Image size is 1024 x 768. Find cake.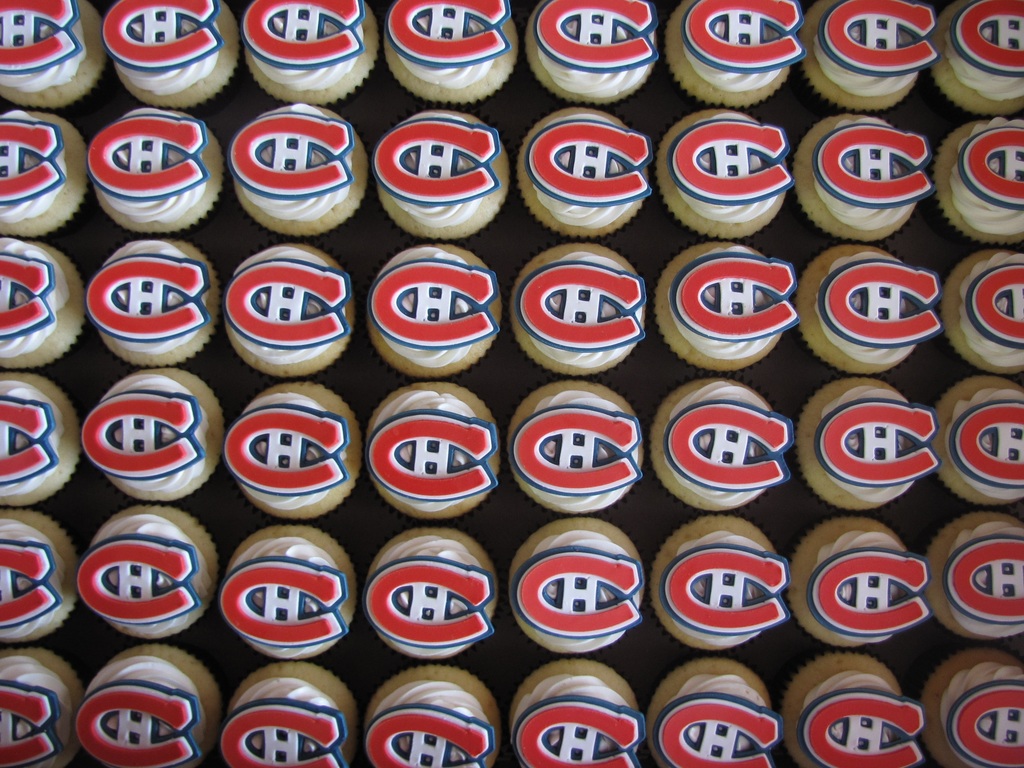
select_region(488, 233, 654, 374).
